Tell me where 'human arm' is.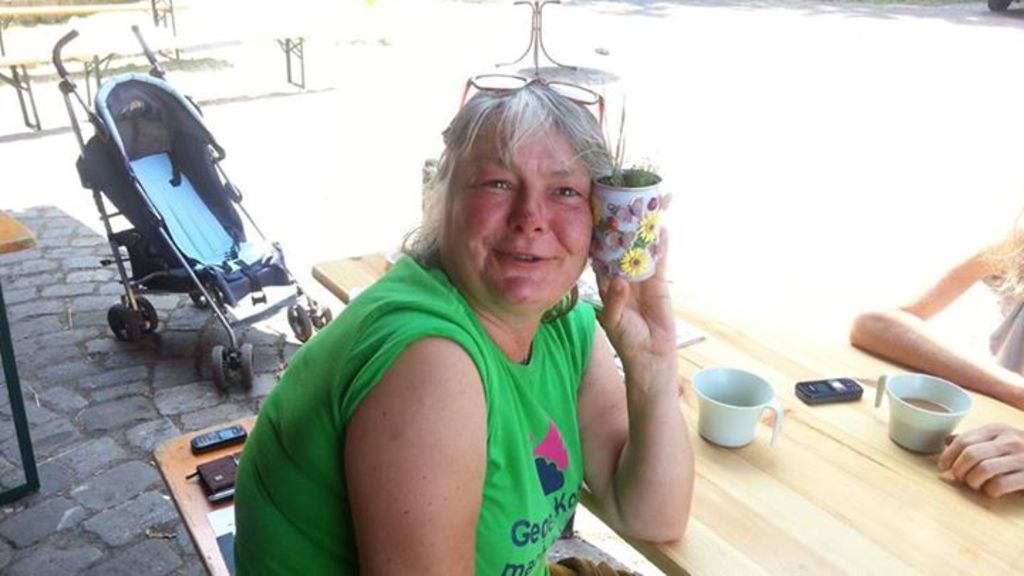
'human arm' is at bbox(570, 219, 694, 548).
